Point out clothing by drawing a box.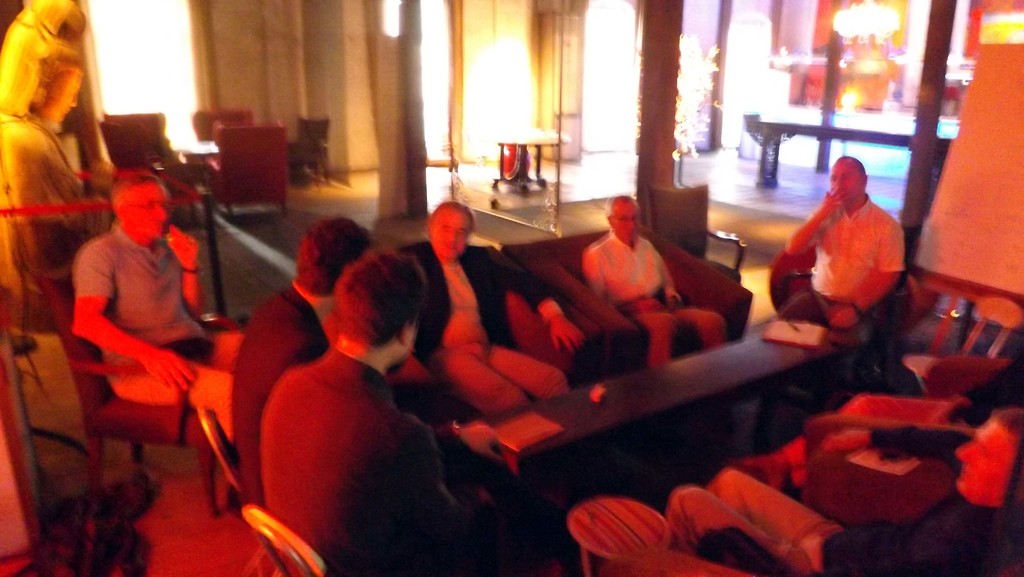
(x1=581, y1=229, x2=724, y2=363).
